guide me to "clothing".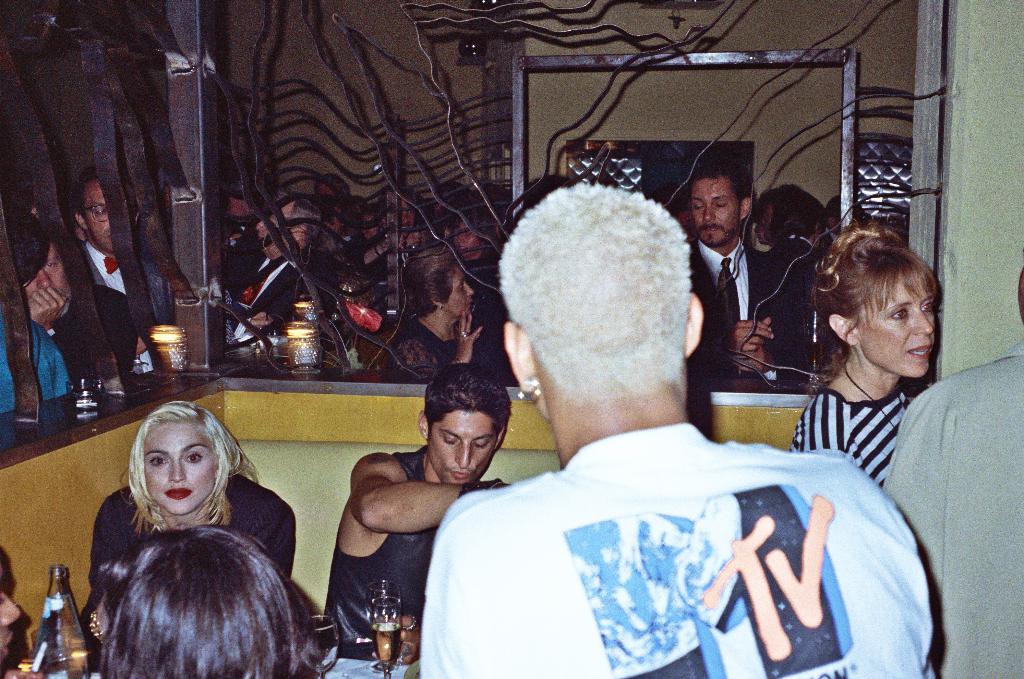
Guidance: [x1=79, y1=467, x2=322, y2=650].
